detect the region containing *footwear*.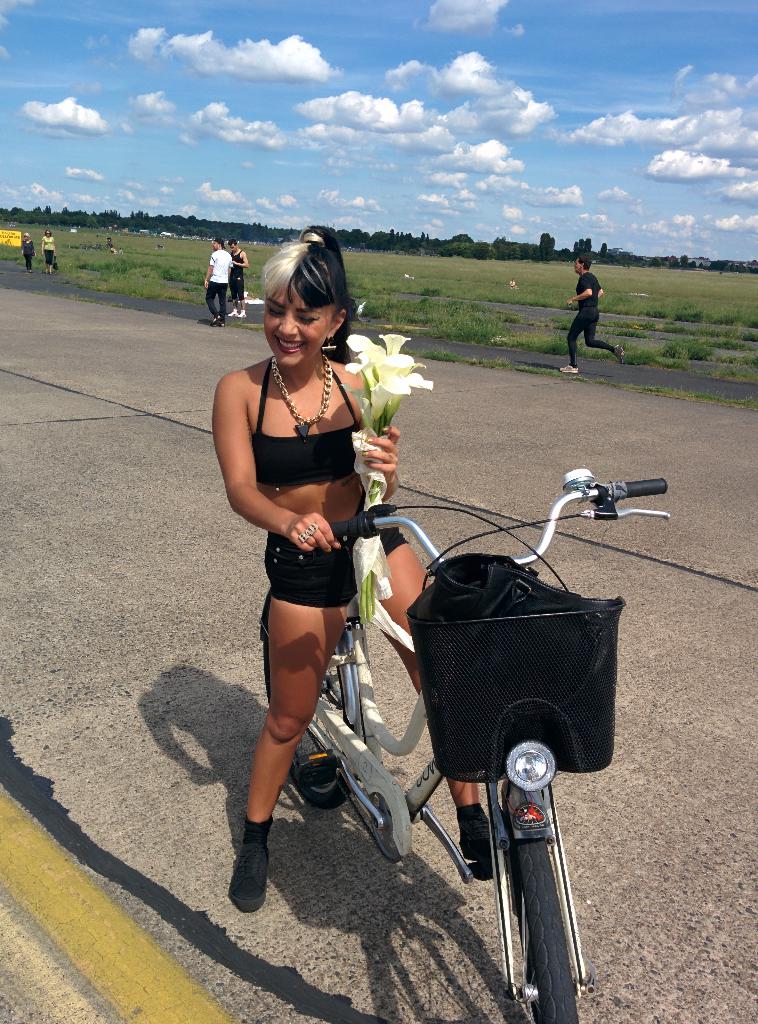
crop(455, 803, 503, 883).
